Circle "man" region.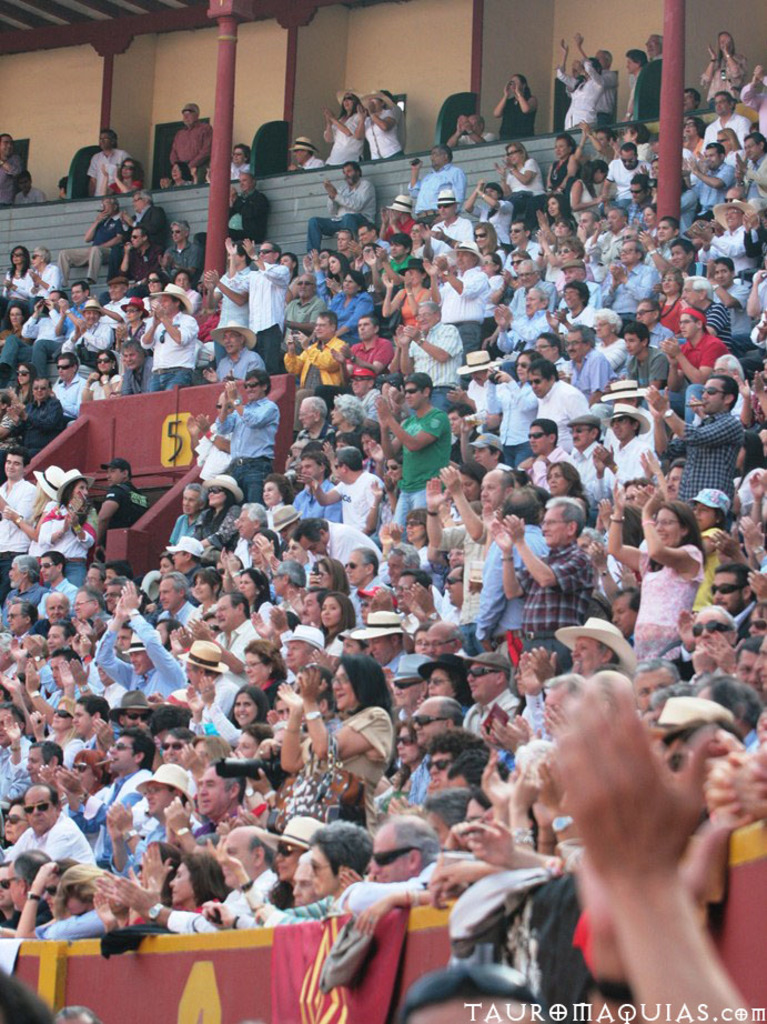
Region: 280:622:325:689.
